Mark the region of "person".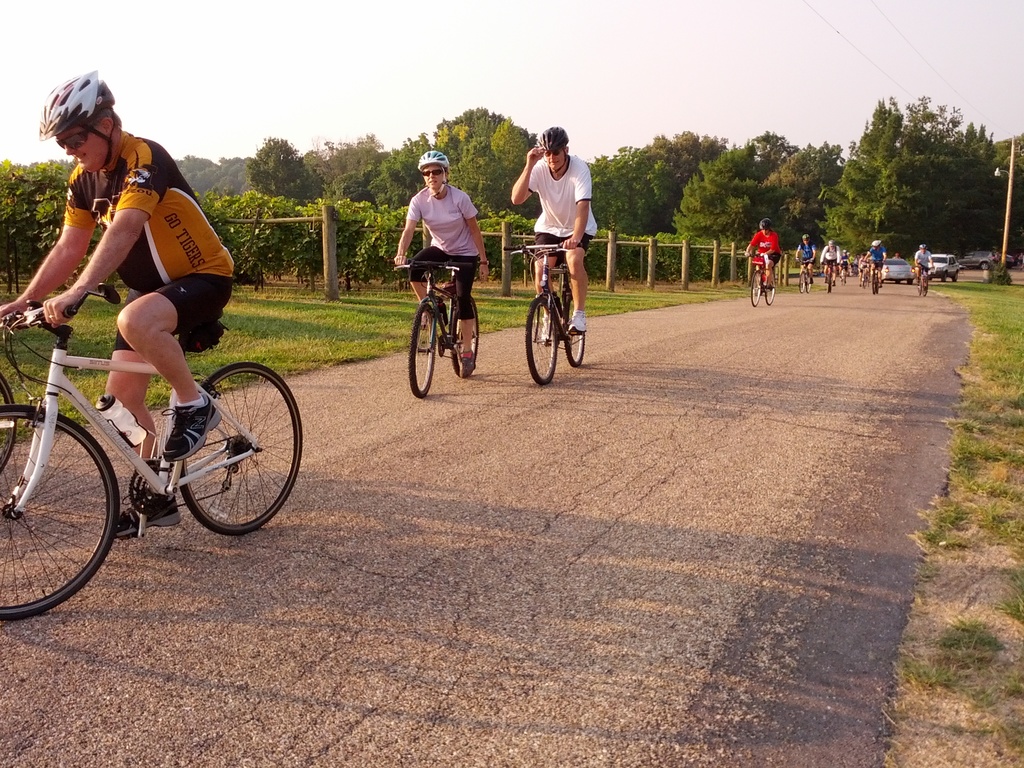
Region: {"left": 794, "top": 234, "right": 817, "bottom": 282}.
